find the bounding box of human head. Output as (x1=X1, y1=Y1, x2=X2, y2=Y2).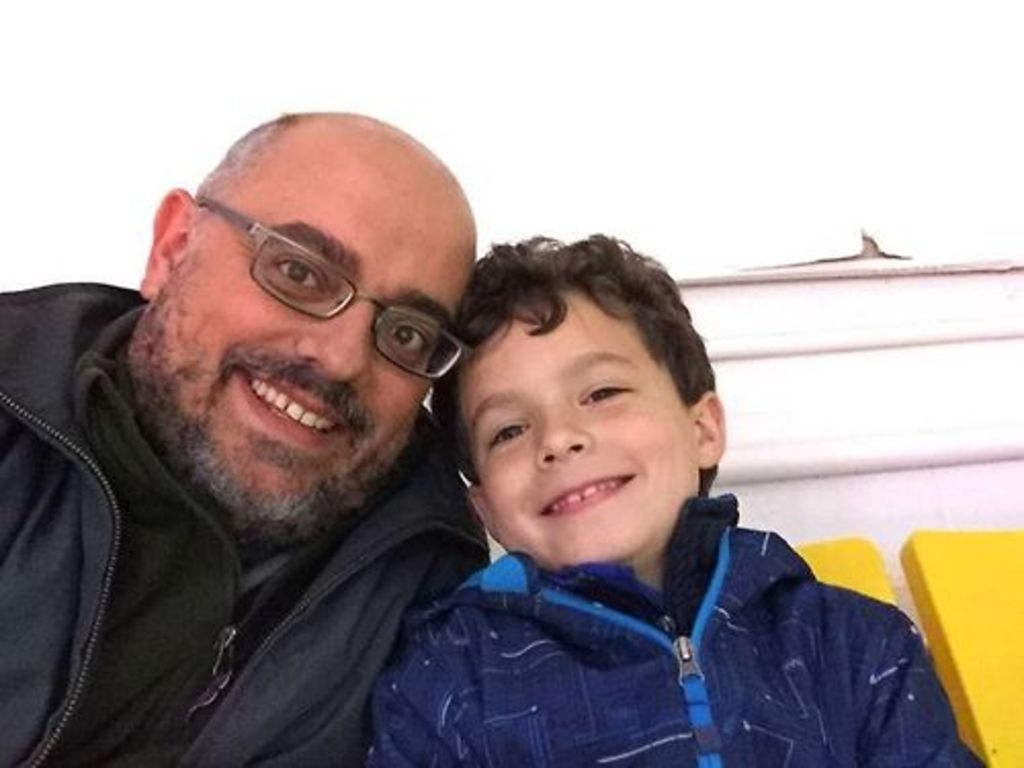
(x1=129, y1=106, x2=479, y2=539).
